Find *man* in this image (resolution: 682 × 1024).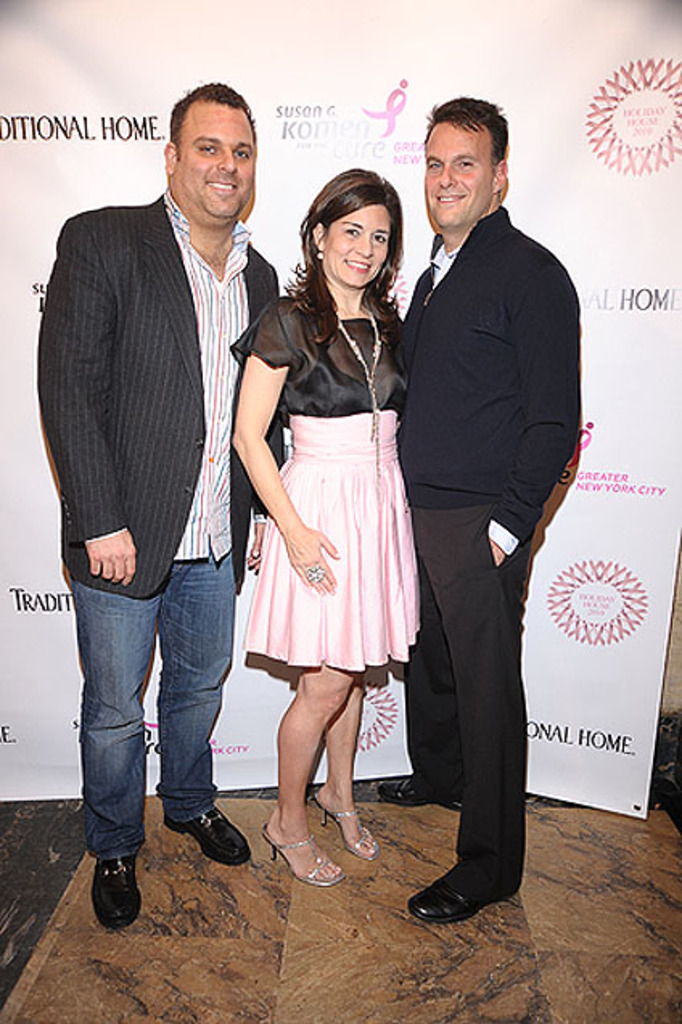
[389, 77, 582, 905].
